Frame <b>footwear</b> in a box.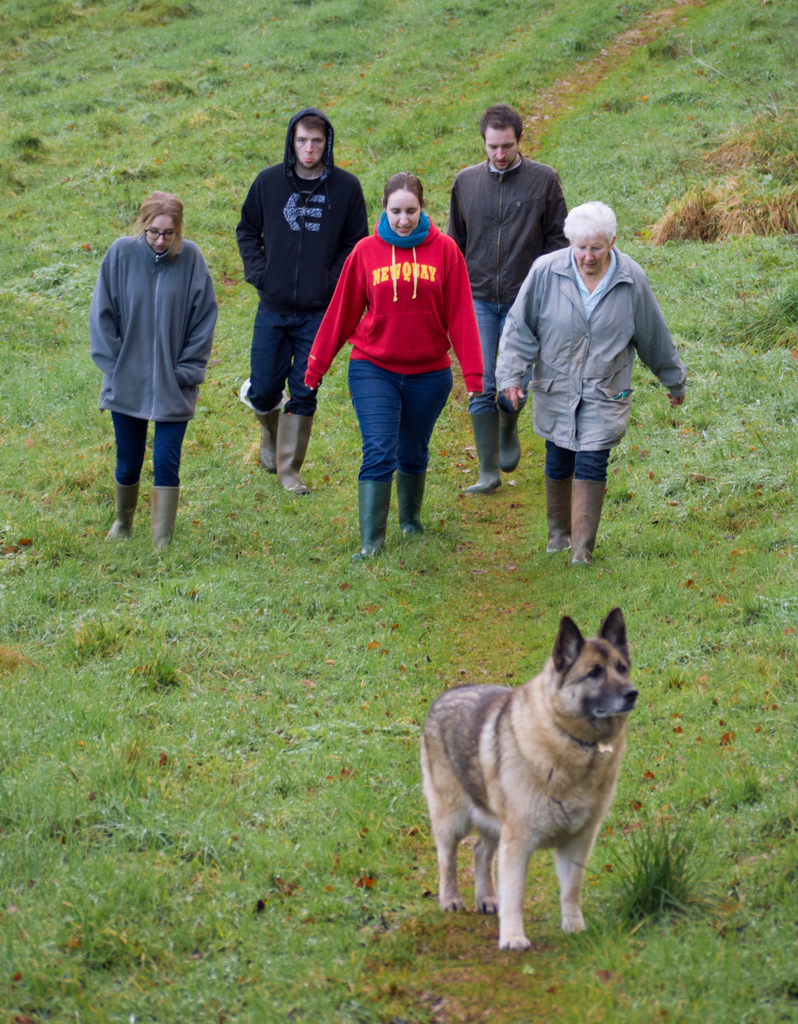
[463, 410, 498, 494].
